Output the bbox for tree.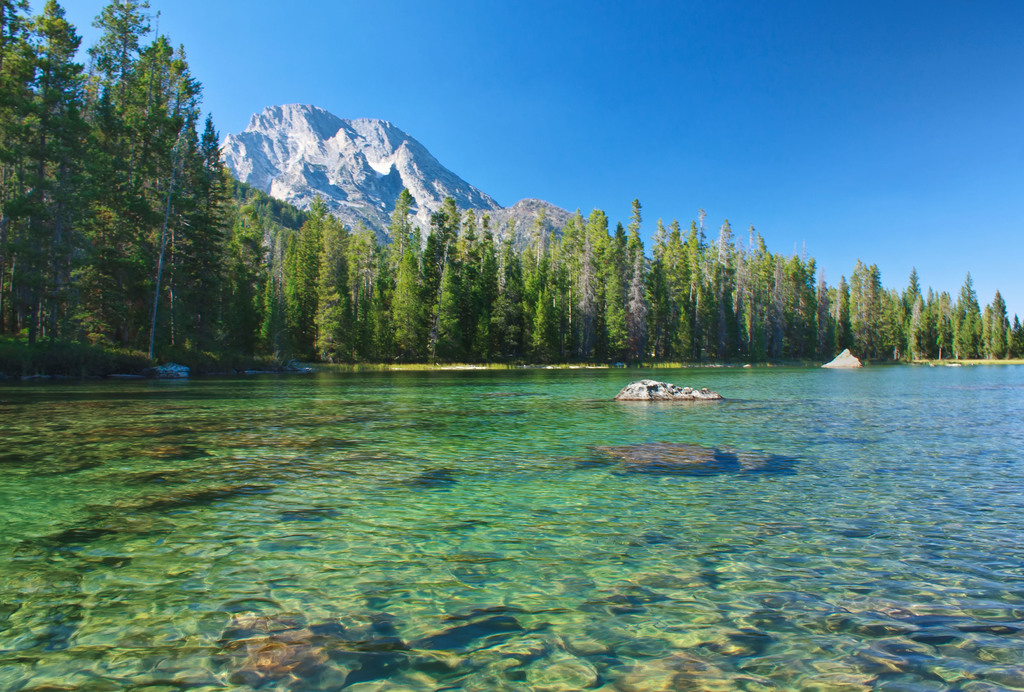
crop(26, 56, 195, 374).
